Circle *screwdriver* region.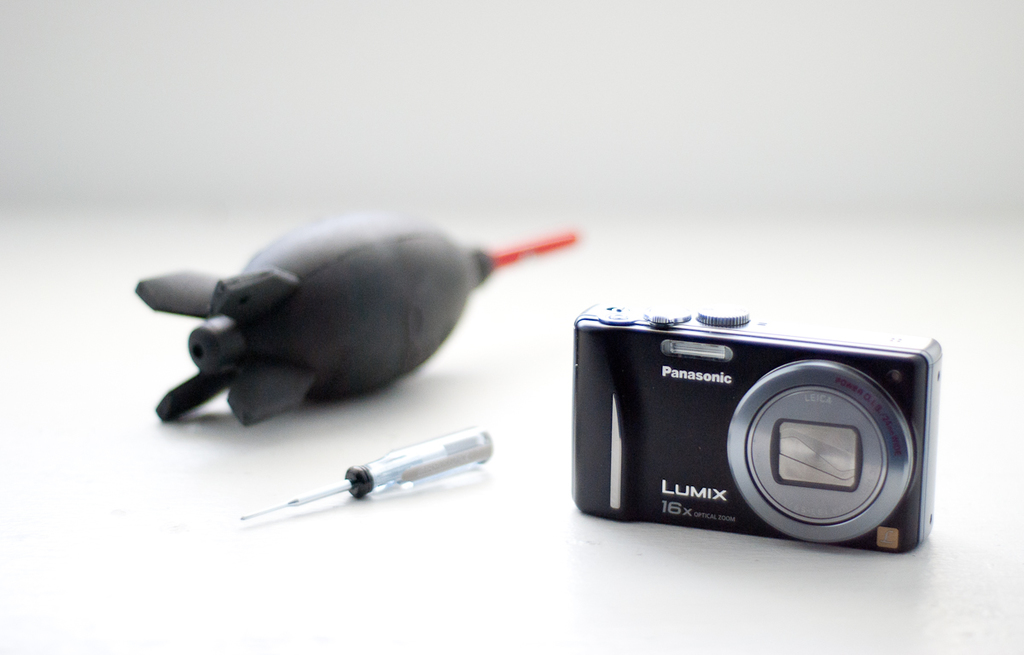
Region: x1=238, y1=422, x2=491, y2=518.
